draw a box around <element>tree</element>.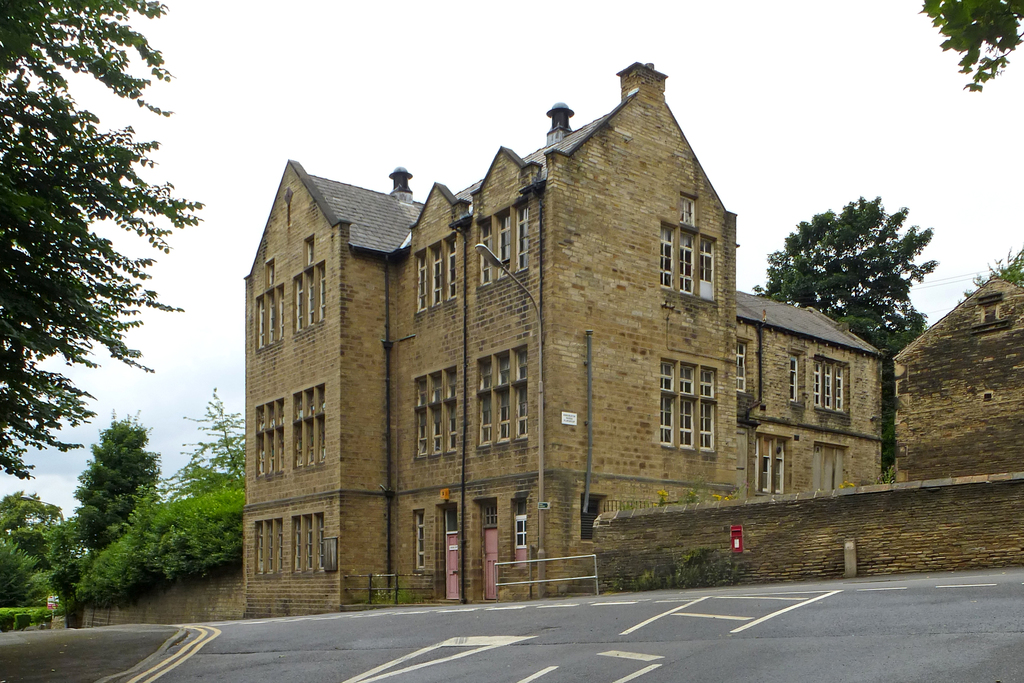
<box>12,38,201,566</box>.
